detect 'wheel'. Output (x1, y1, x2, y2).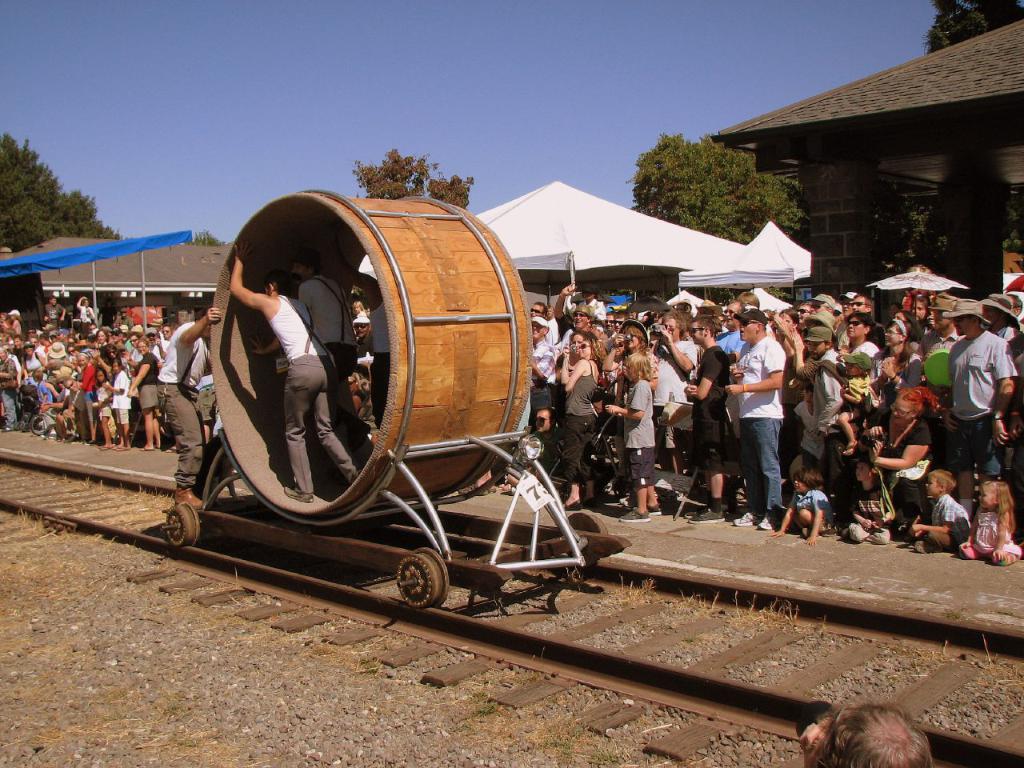
(394, 550, 447, 602).
